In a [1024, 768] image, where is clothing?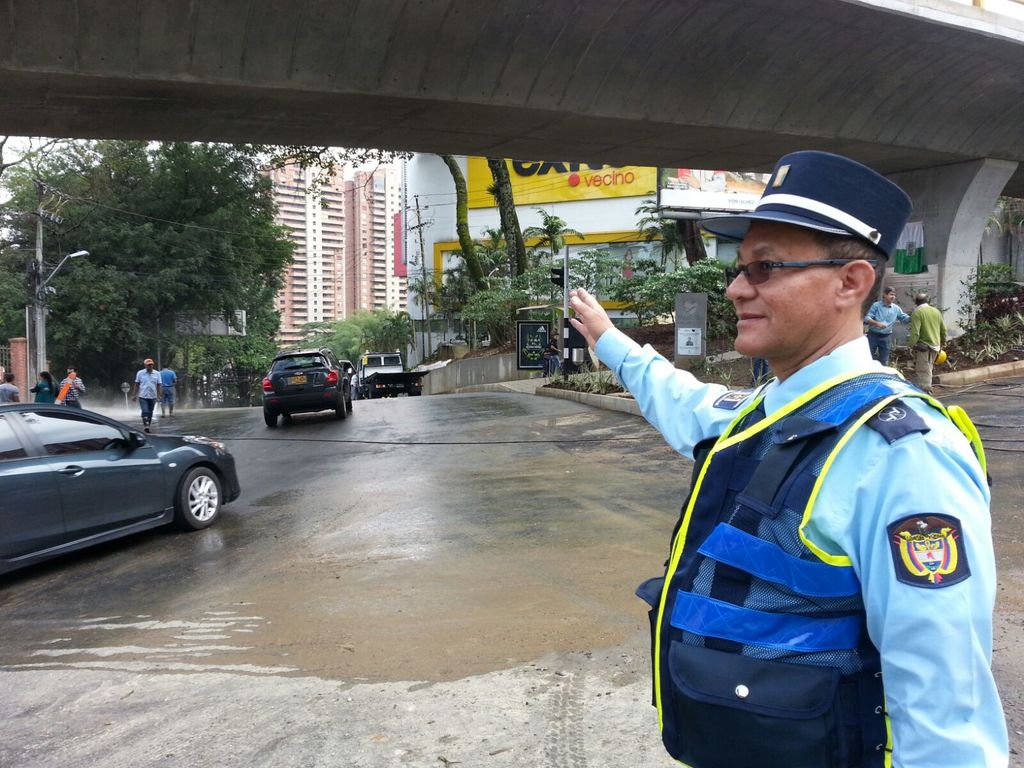
l=909, t=299, r=946, b=383.
